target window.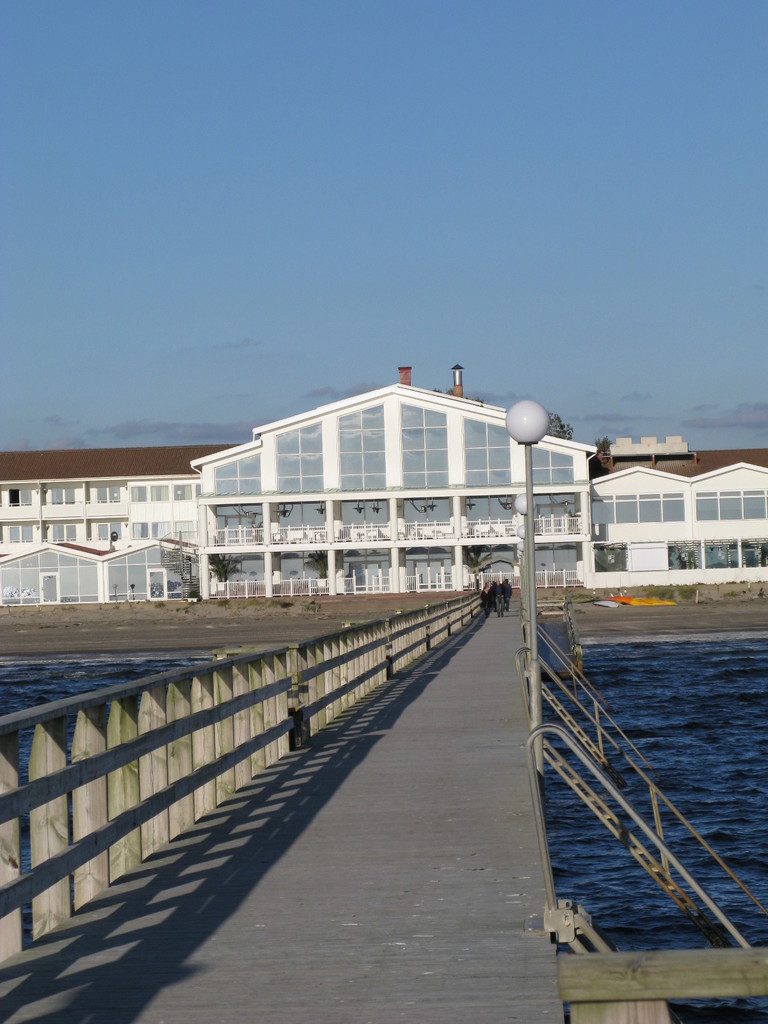
Target region: (left=464, top=417, right=511, bottom=483).
